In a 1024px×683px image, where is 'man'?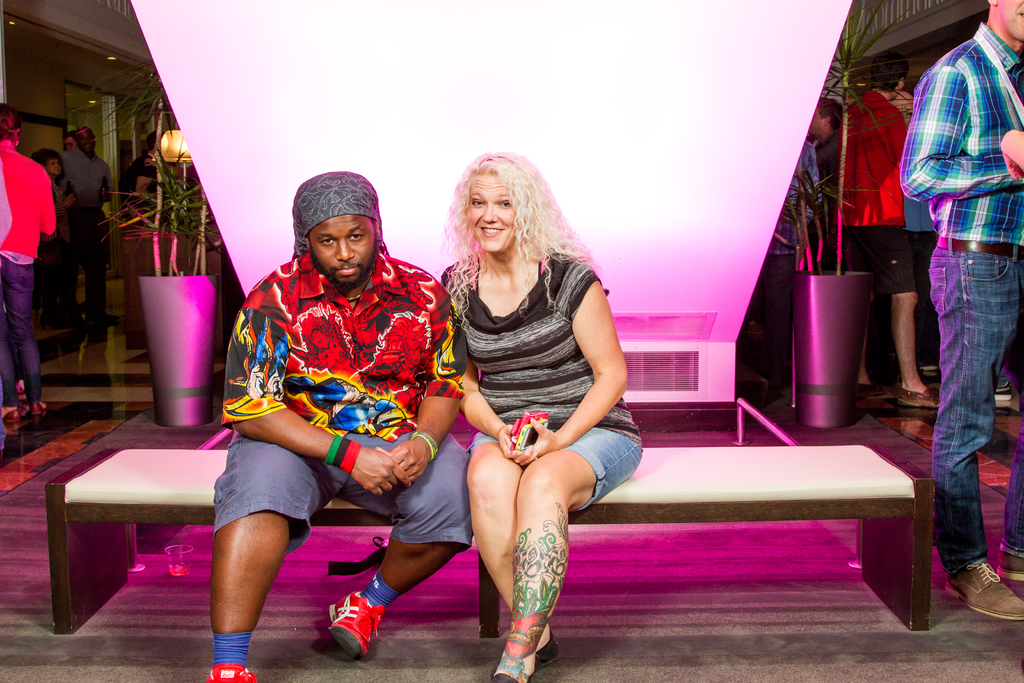
{"left": 806, "top": 96, "right": 851, "bottom": 229}.
